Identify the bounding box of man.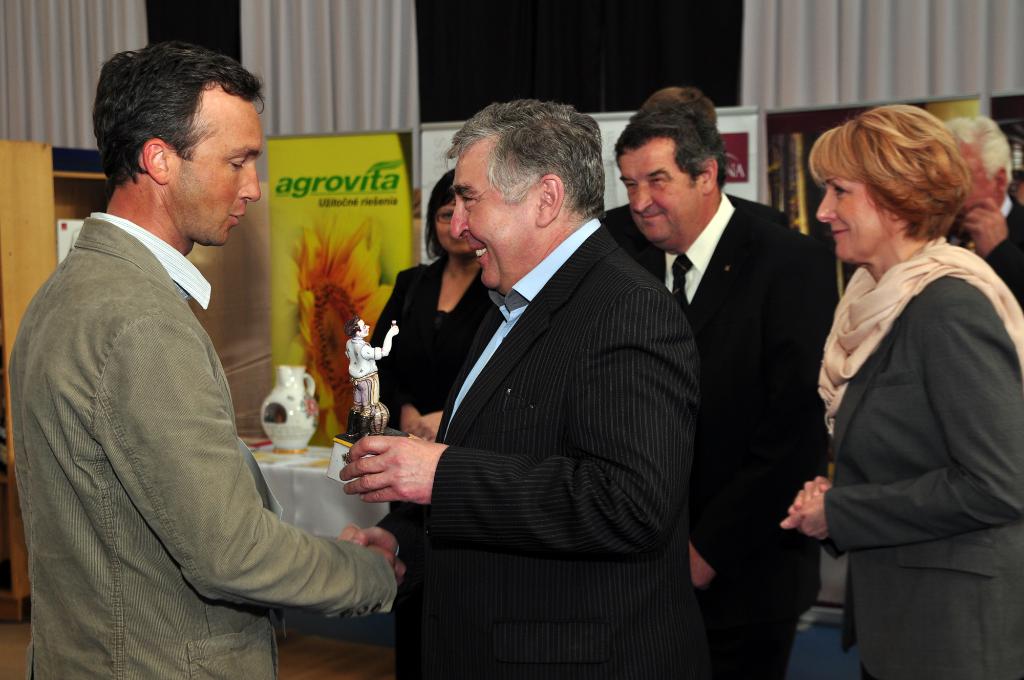
(left=336, top=97, right=700, bottom=679).
